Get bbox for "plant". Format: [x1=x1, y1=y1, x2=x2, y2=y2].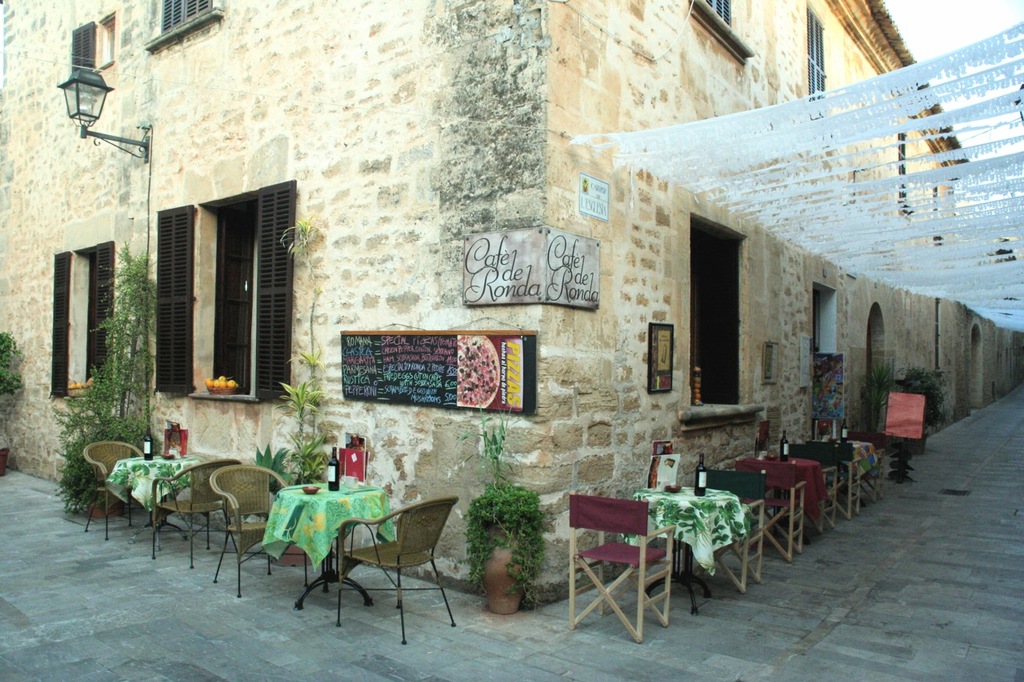
[x1=856, y1=357, x2=899, y2=433].
